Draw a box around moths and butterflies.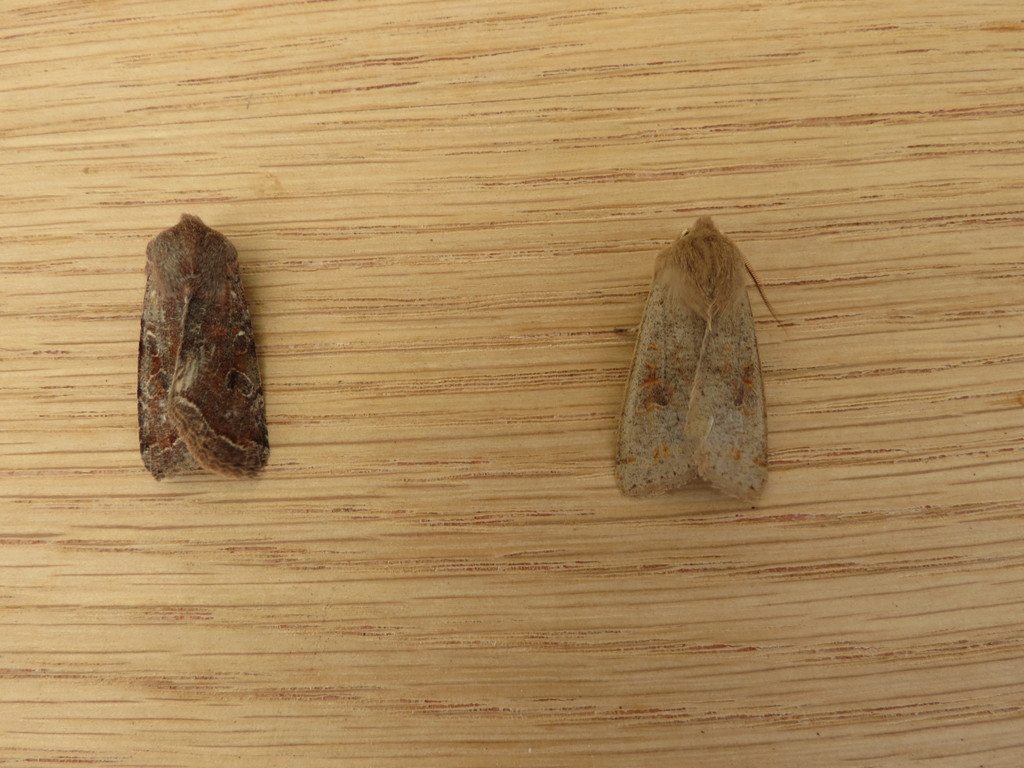
region(615, 214, 792, 507).
